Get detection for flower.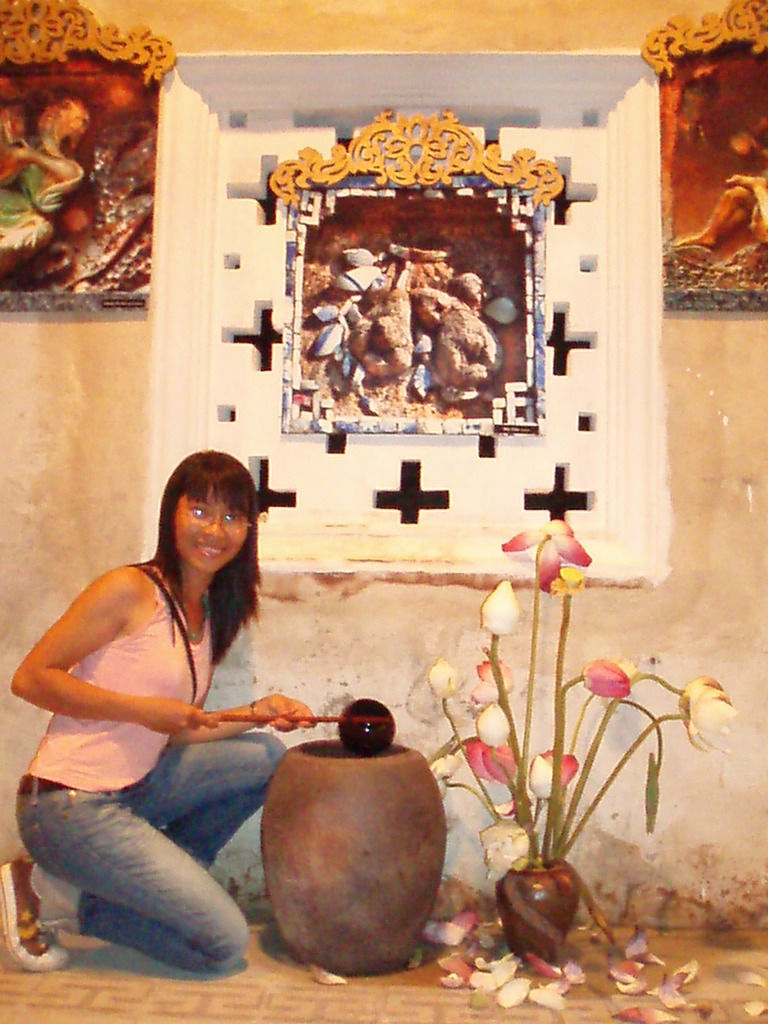
Detection: Rect(426, 653, 458, 701).
